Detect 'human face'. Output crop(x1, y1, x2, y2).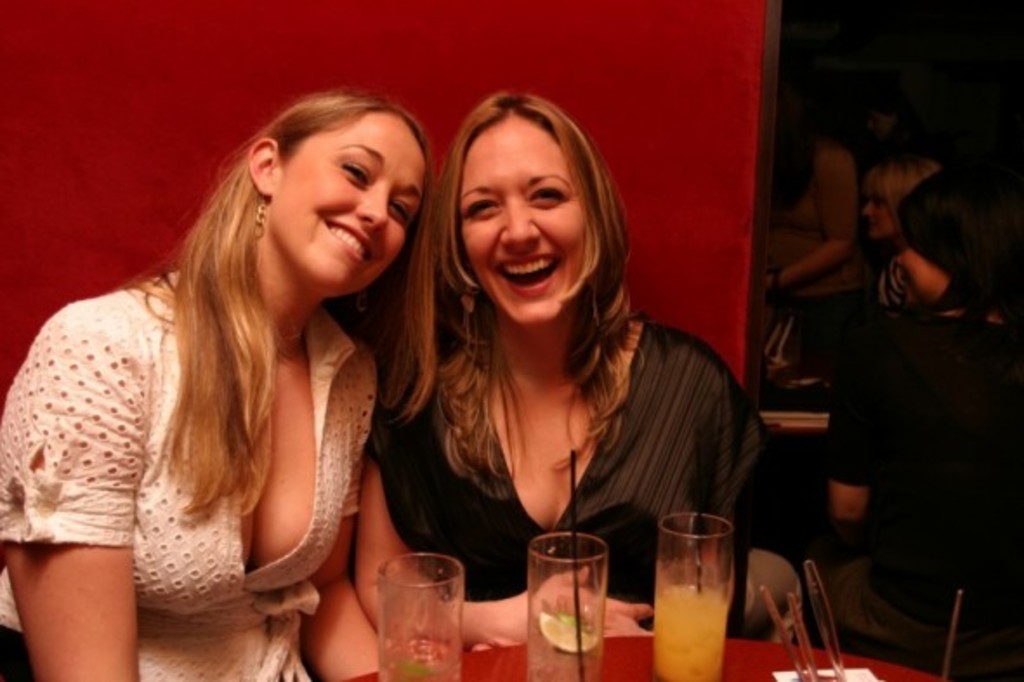
crop(267, 111, 427, 293).
